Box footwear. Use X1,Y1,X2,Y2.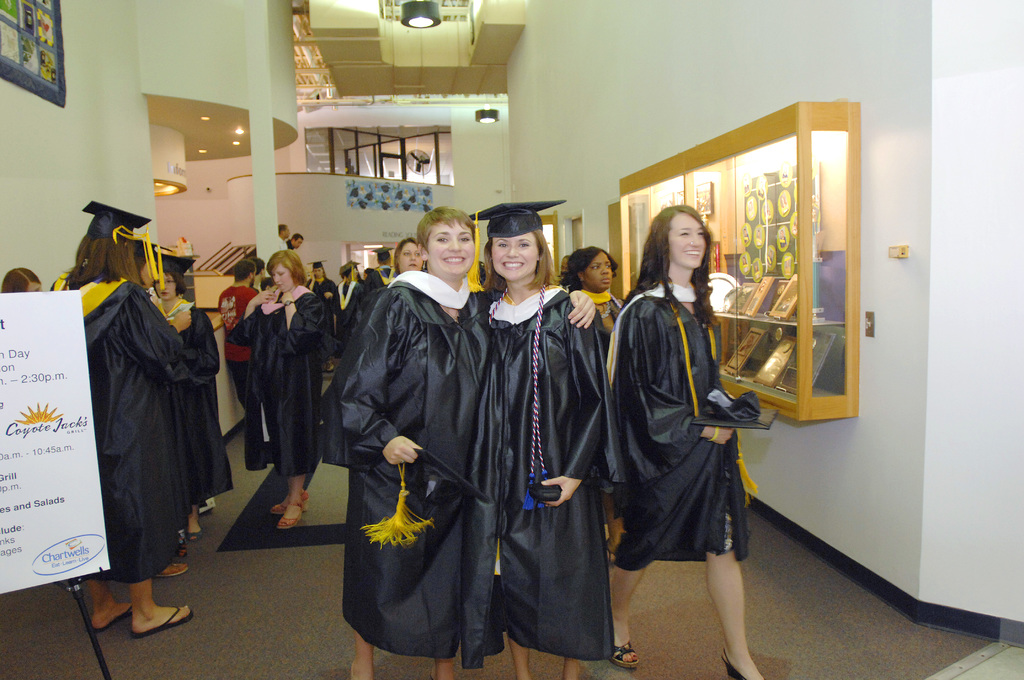
95,595,130,634.
